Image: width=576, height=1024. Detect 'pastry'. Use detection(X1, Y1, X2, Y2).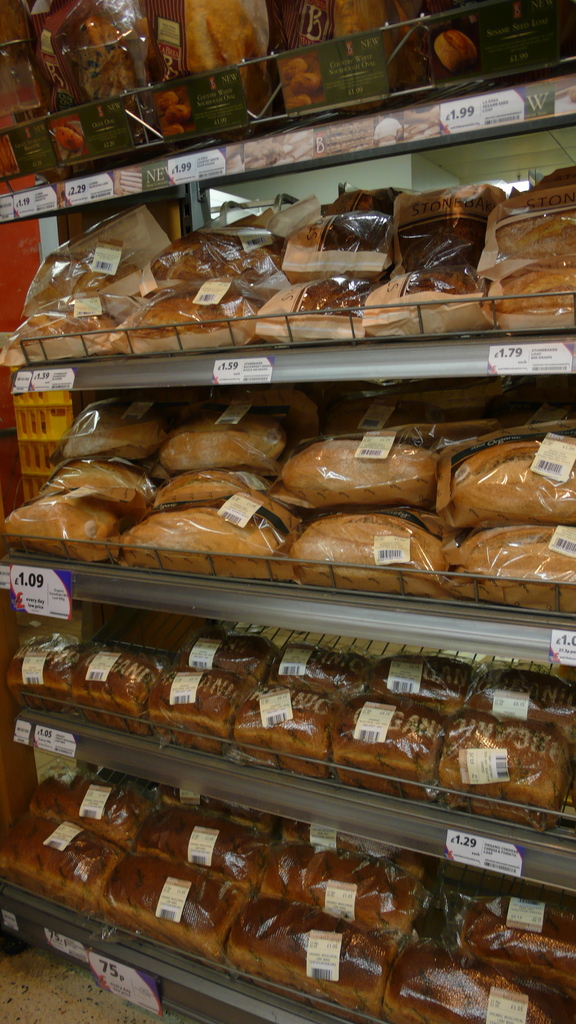
detection(35, 436, 166, 543).
